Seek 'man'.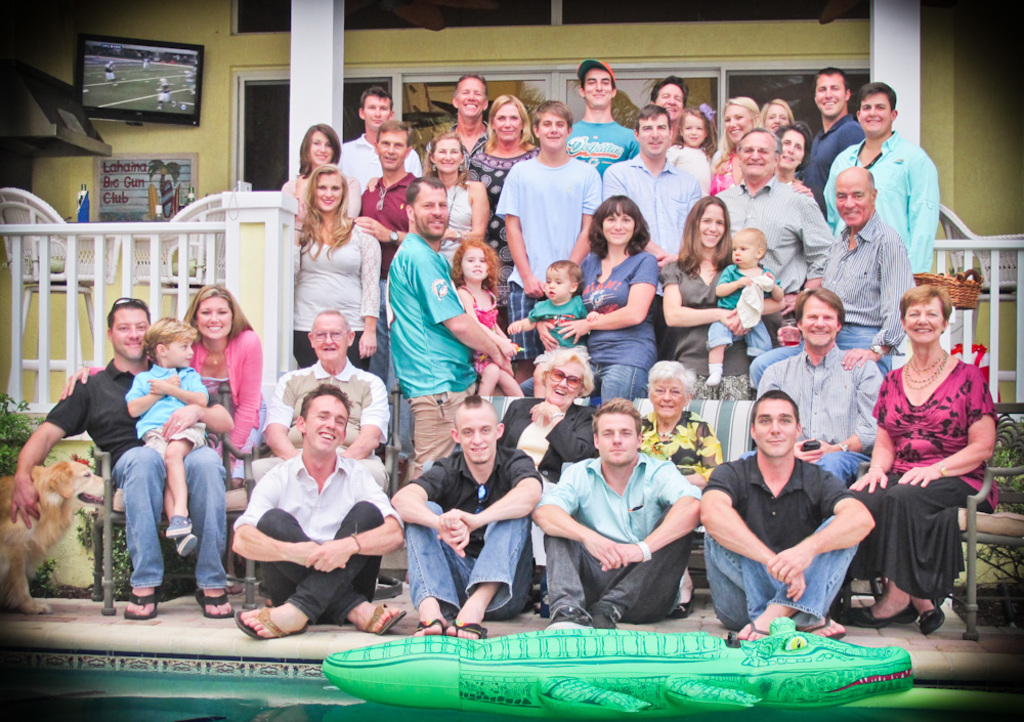
[382,396,545,648].
